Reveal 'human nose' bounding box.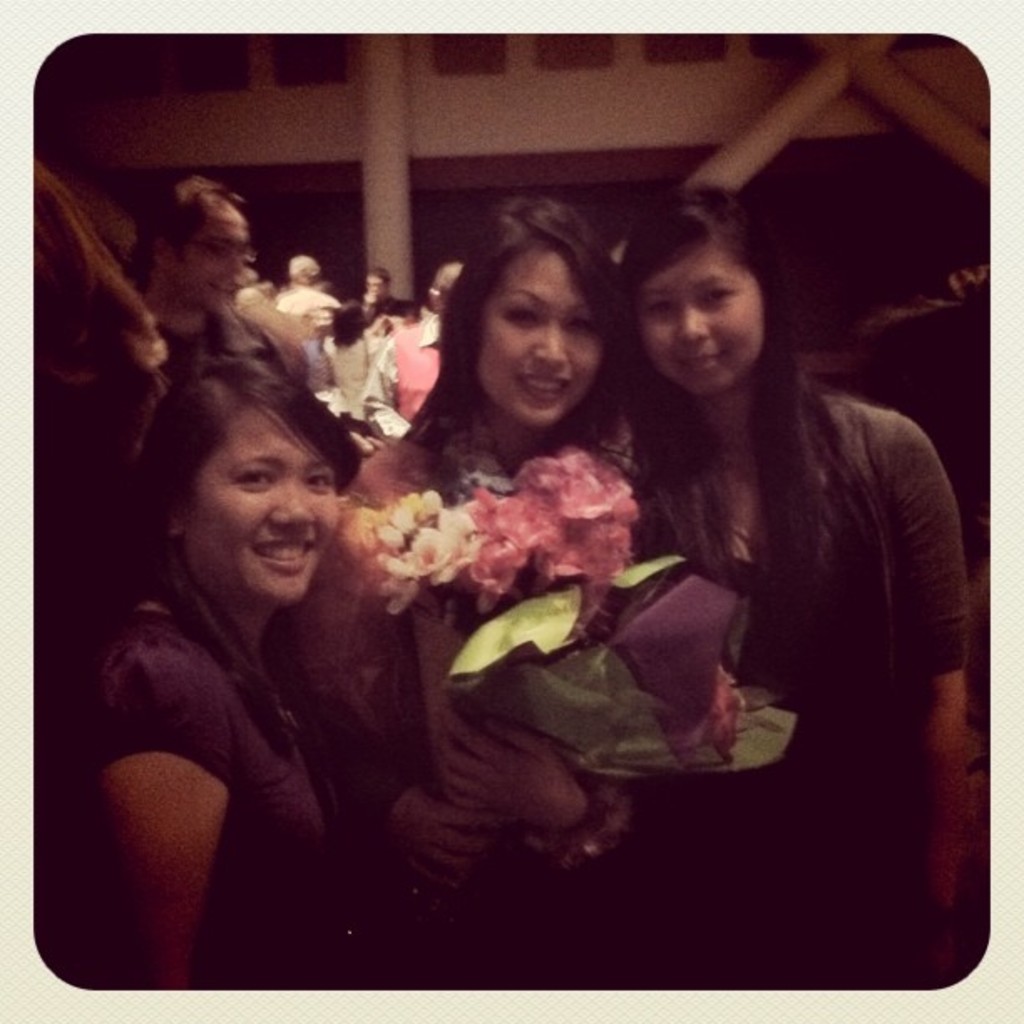
Revealed: left=537, top=325, right=569, bottom=371.
